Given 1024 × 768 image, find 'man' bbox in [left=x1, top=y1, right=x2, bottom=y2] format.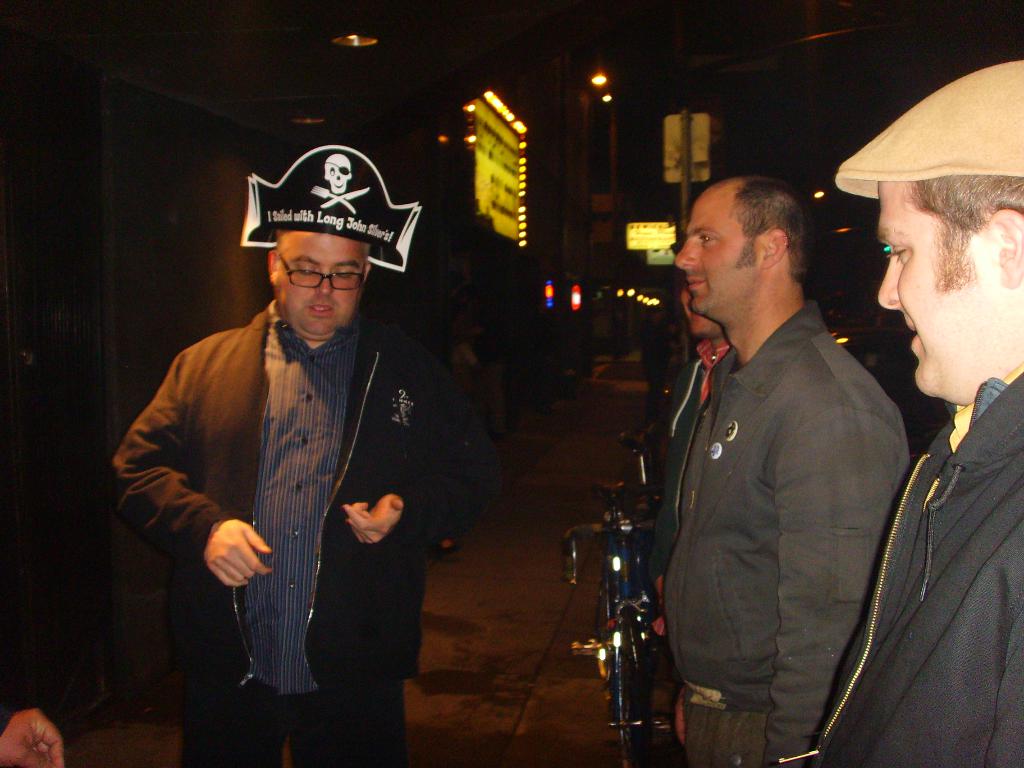
[left=644, top=282, right=730, bottom=750].
